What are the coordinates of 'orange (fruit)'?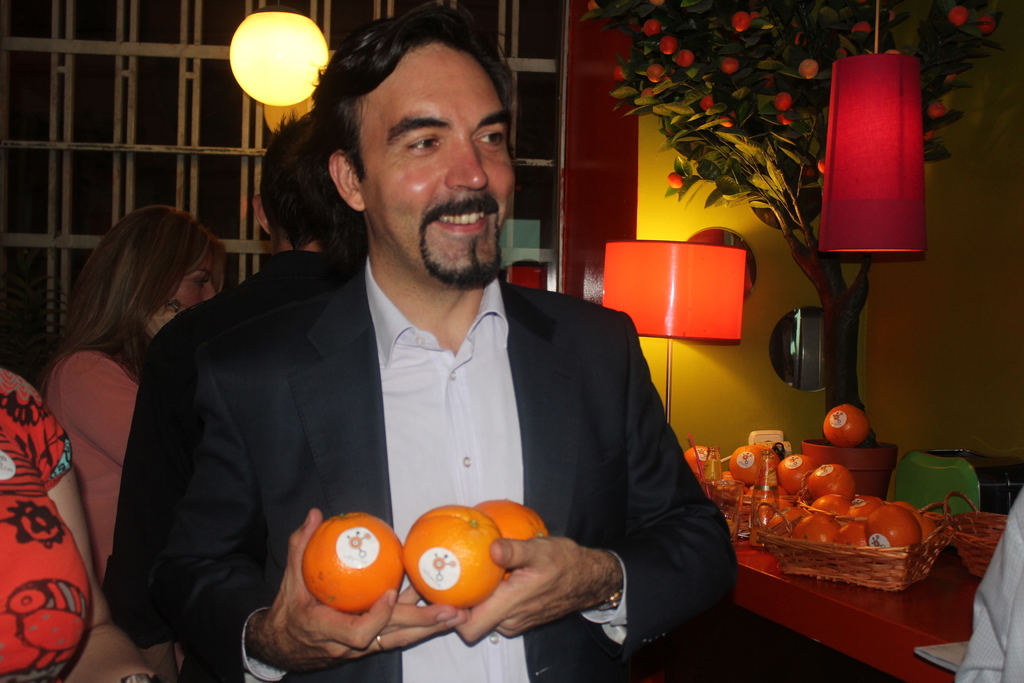
box=[476, 494, 545, 565].
